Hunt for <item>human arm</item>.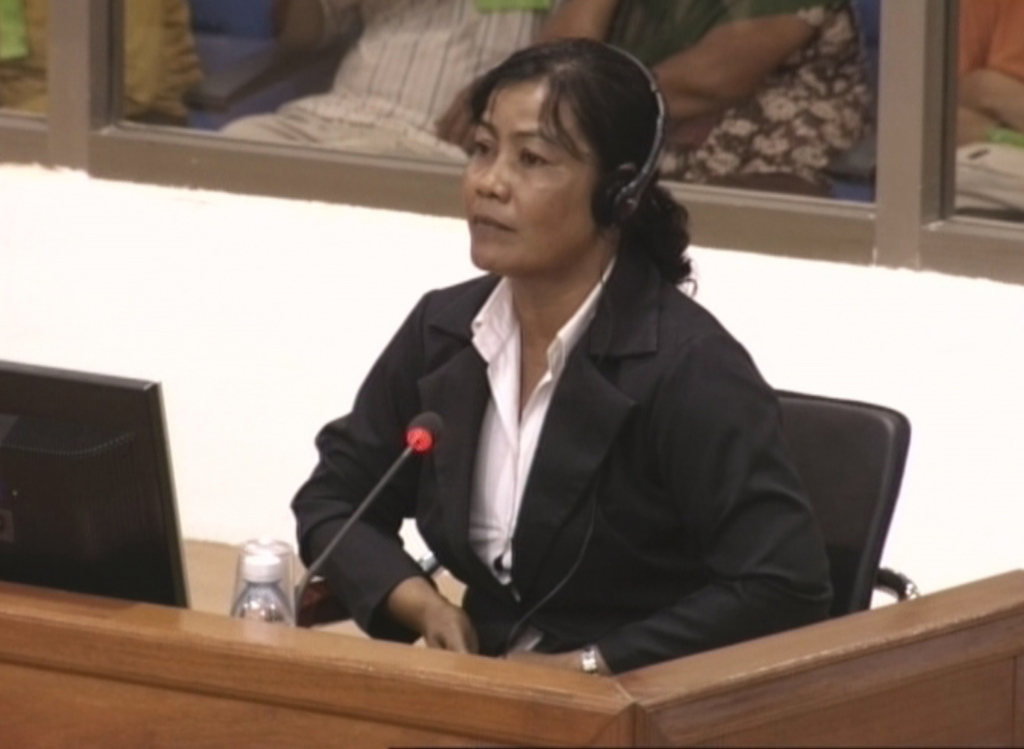
Hunted down at (left=511, top=345, right=852, bottom=687).
